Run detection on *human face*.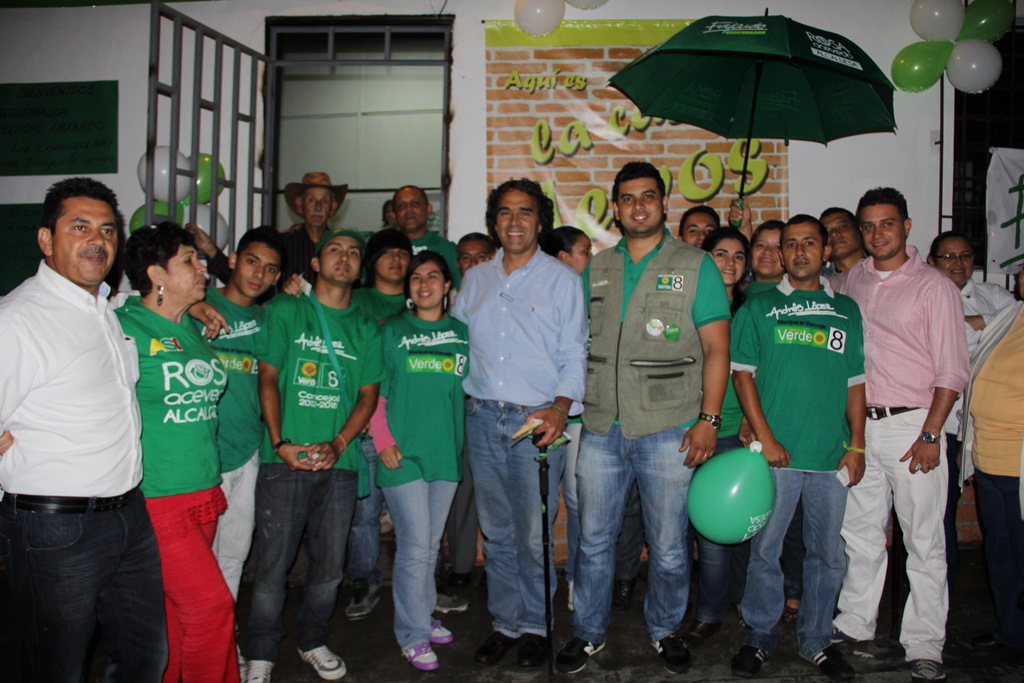
Result: box=[566, 233, 594, 272].
